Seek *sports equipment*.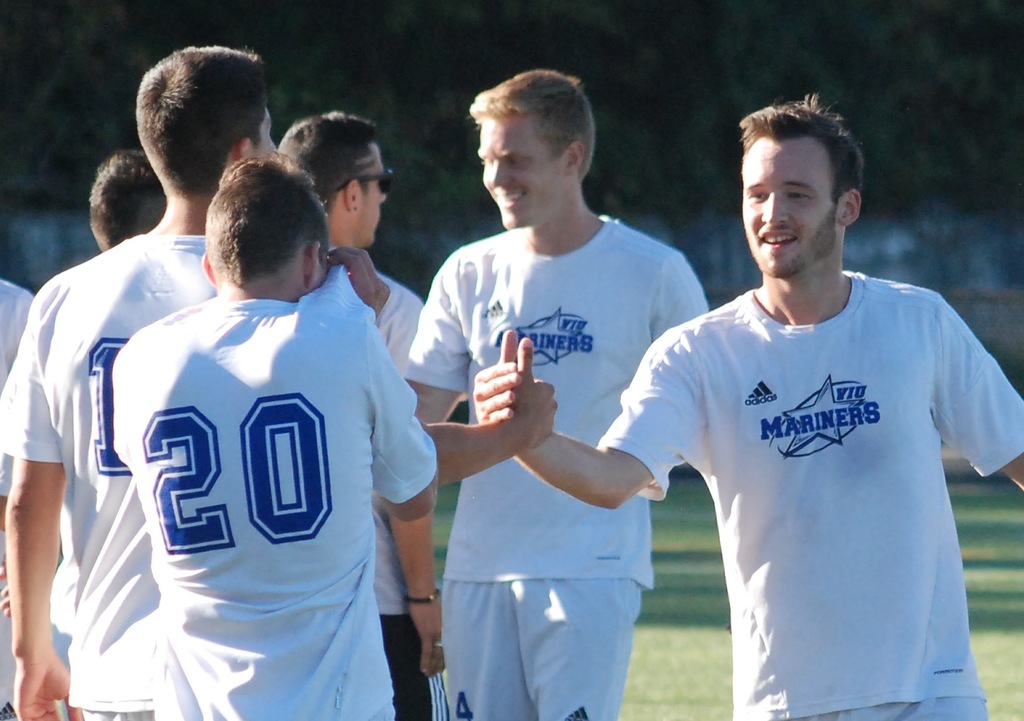
locate(114, 265, 438, 720).
